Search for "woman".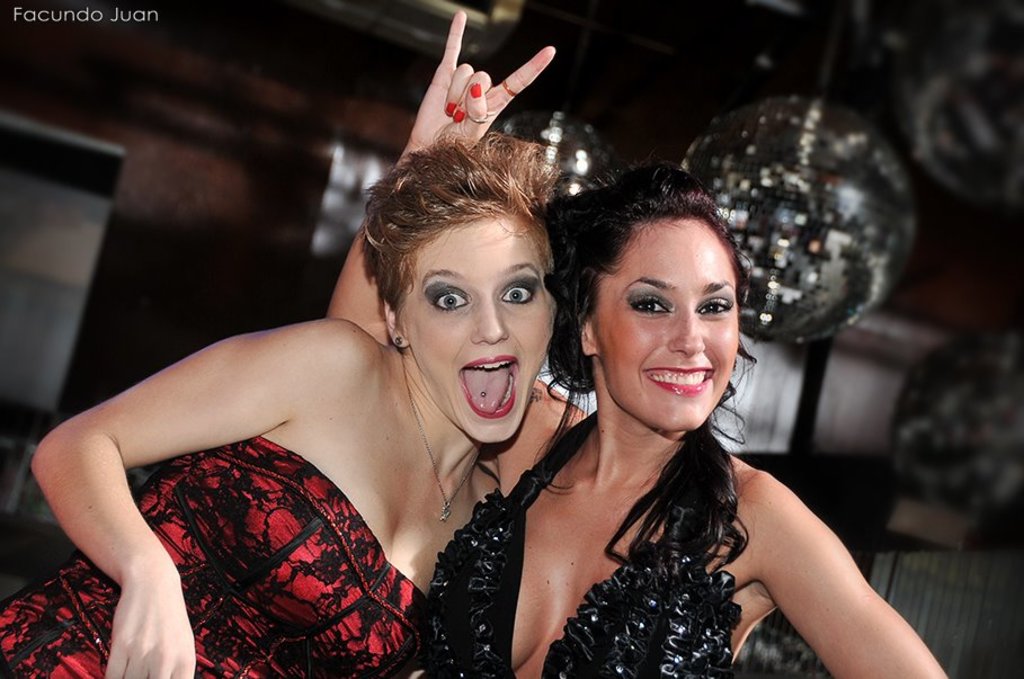
Found at locate(327, 6, 952, 678).
